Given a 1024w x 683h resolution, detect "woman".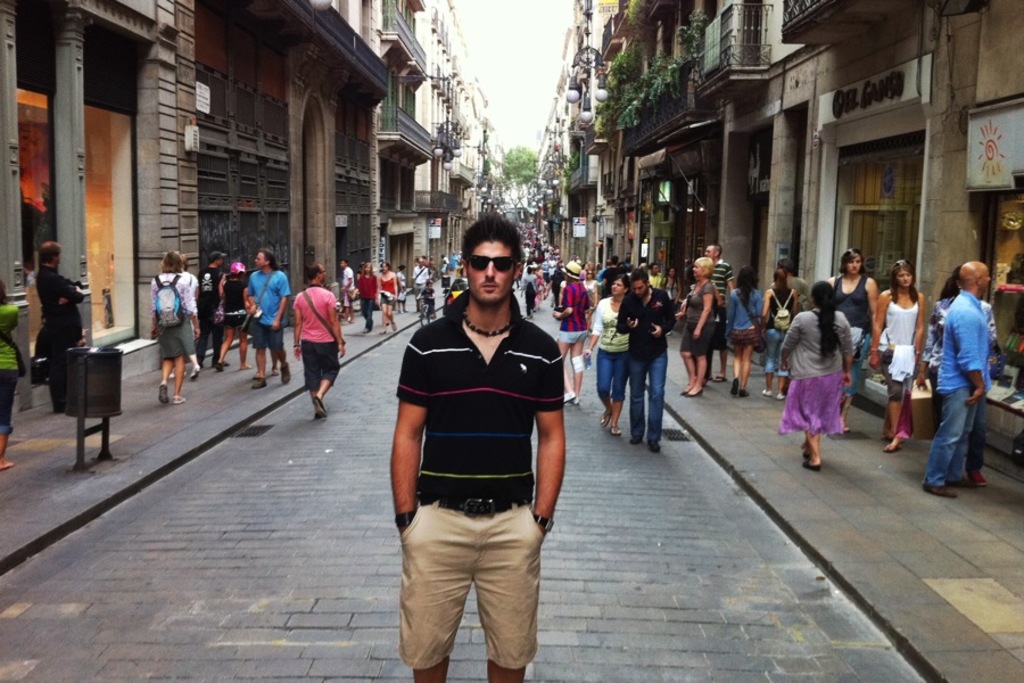
BBox(676, 255, 720, 397).
